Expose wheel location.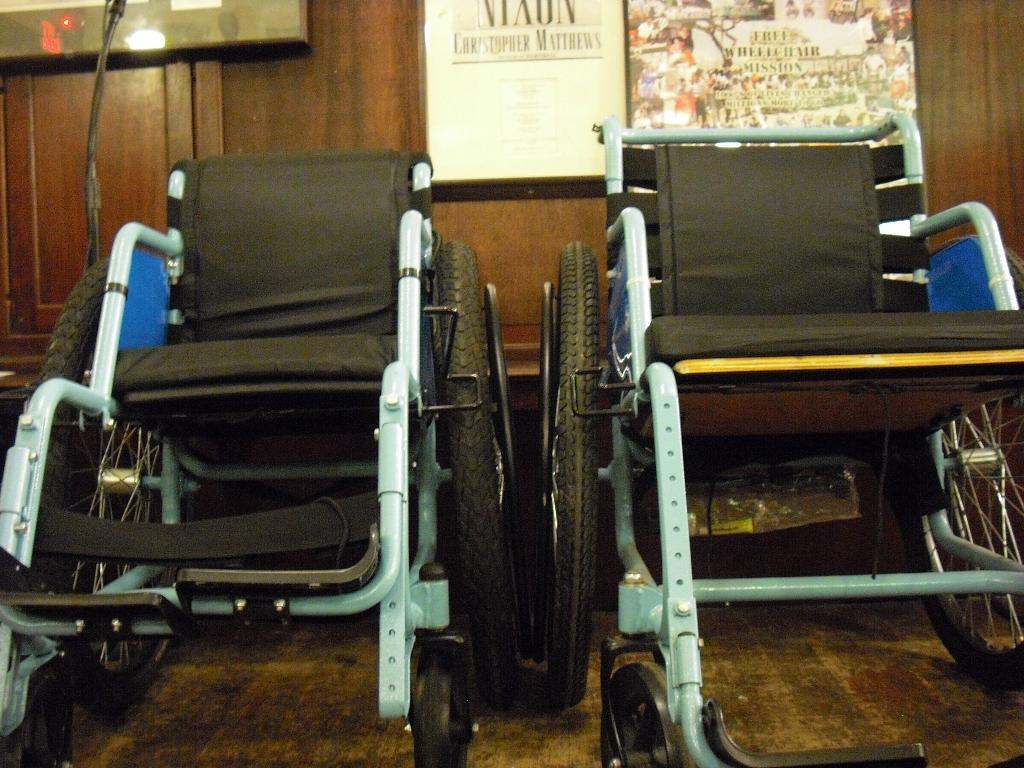
Exposed at region(414, 651, 467, 767).
